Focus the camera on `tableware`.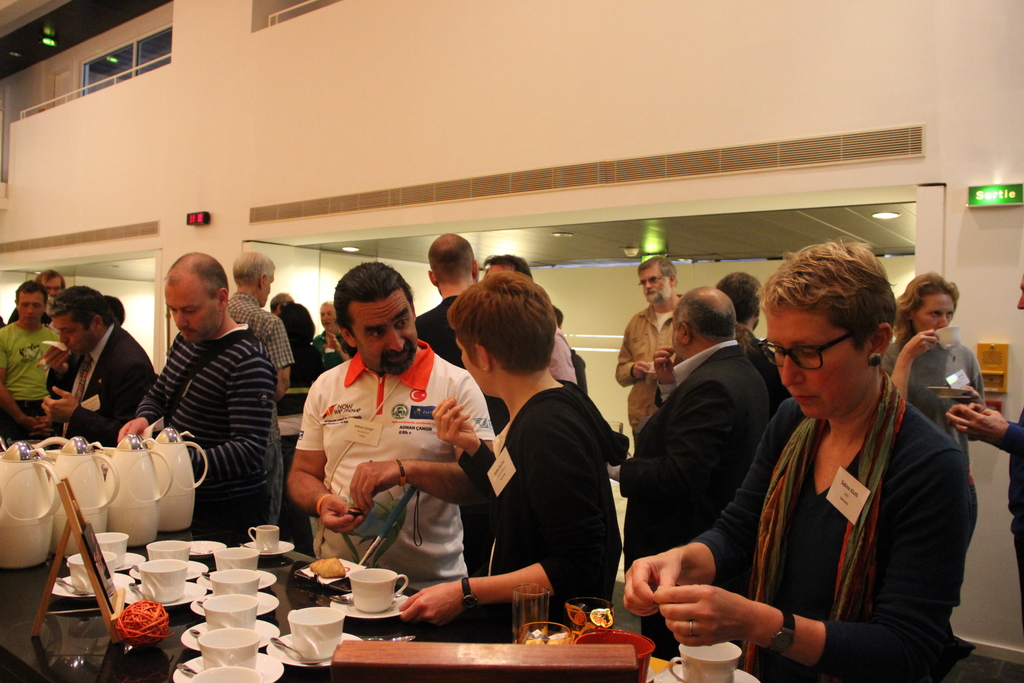
Focus region: 934:322:960:353.
